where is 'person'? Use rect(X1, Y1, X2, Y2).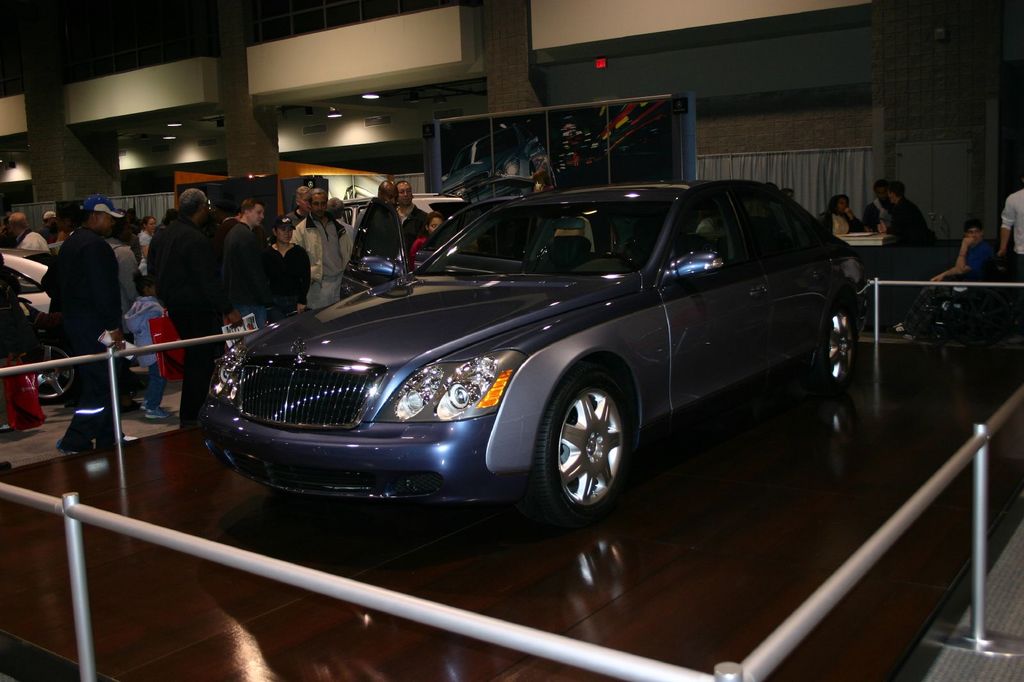
rect(991, 176, 1023, 289).
